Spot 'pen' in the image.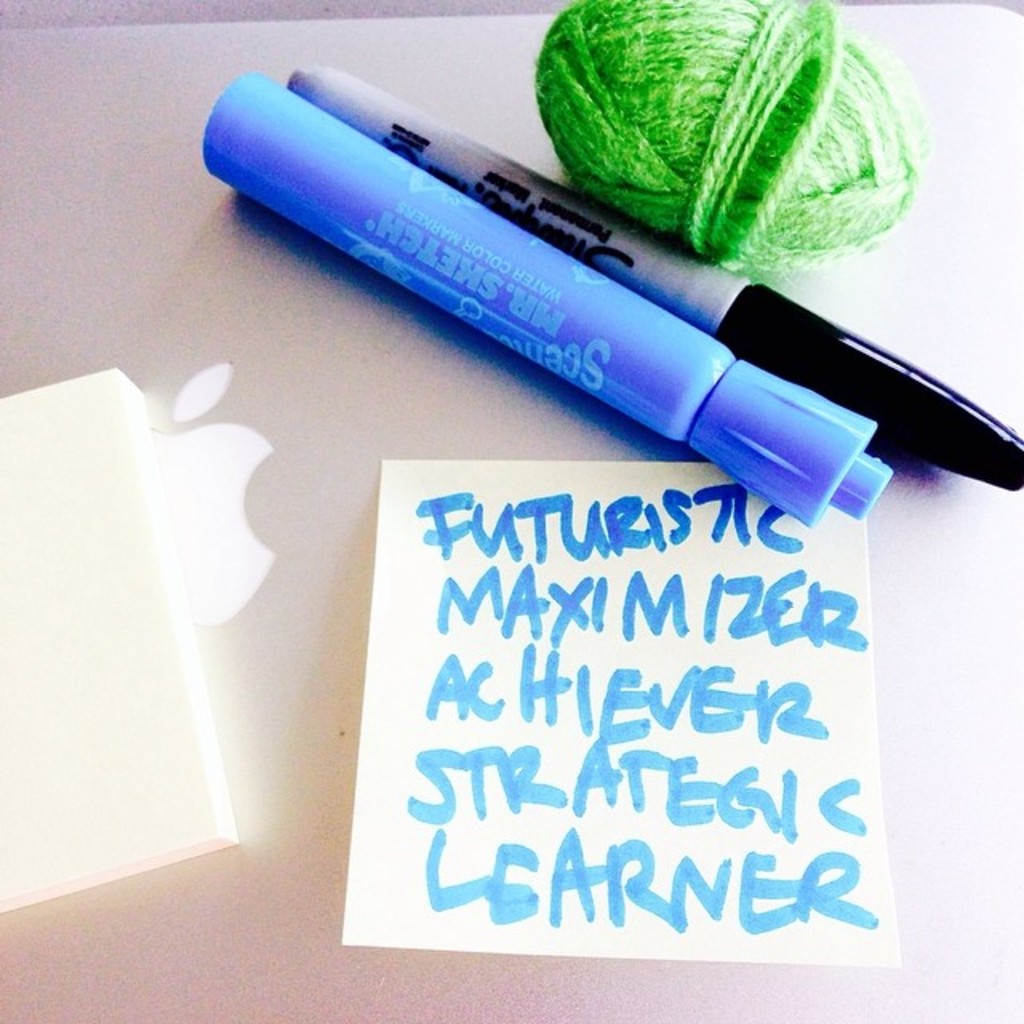
'pen' found at x1=286, y1=61, x2=1022, y2=499.
